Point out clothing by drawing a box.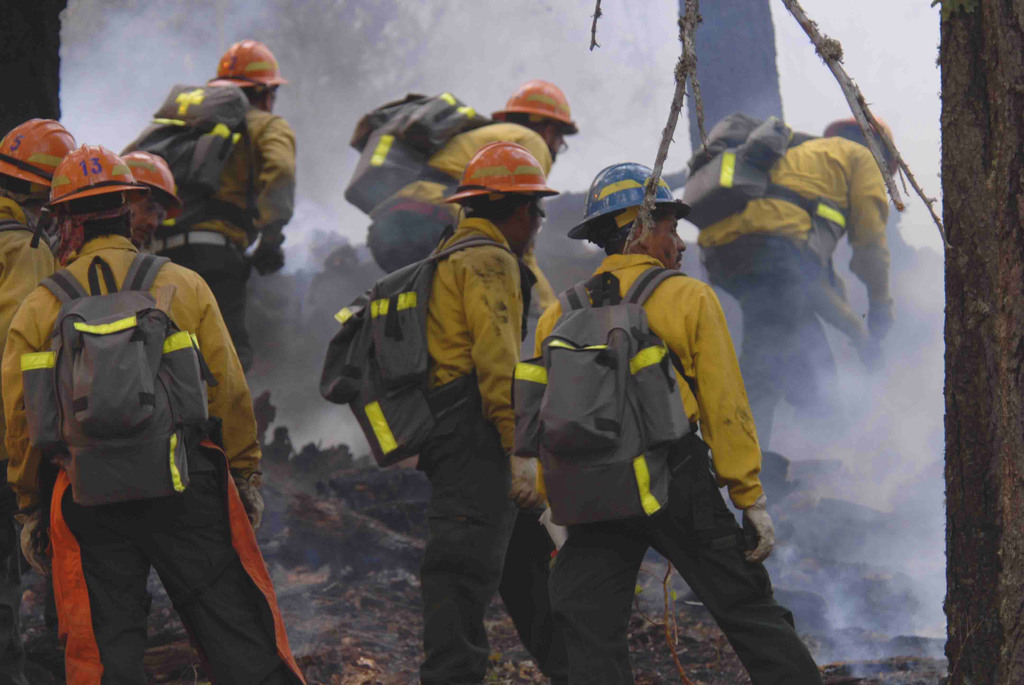
(x1=3, y1=228, x2=306, y2=684).
